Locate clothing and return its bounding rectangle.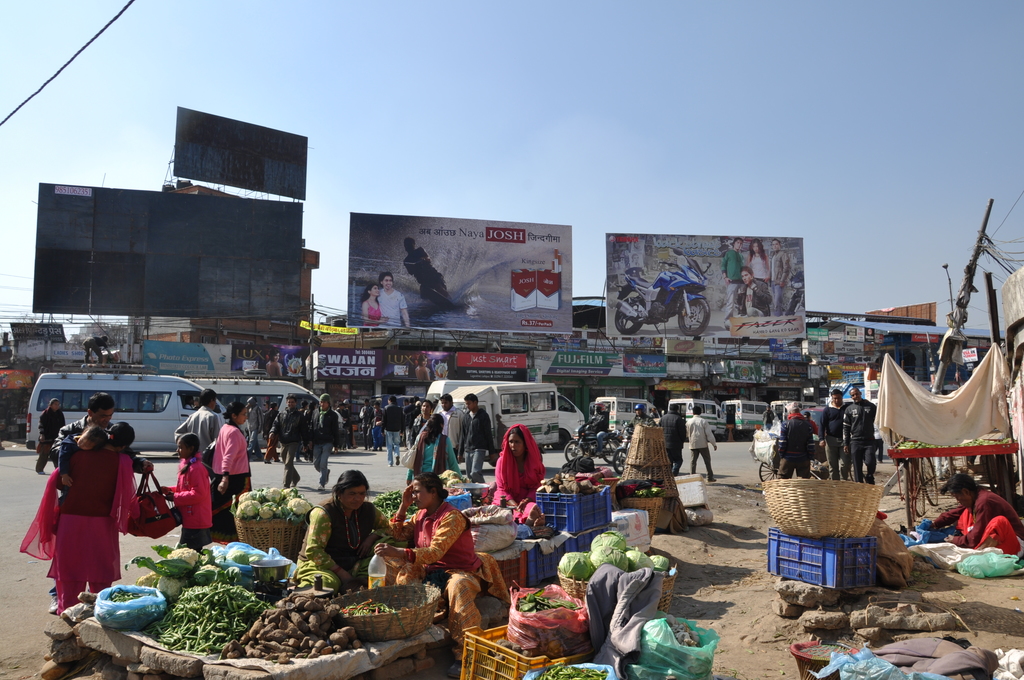
bbox(292, 503, 394, 599).
